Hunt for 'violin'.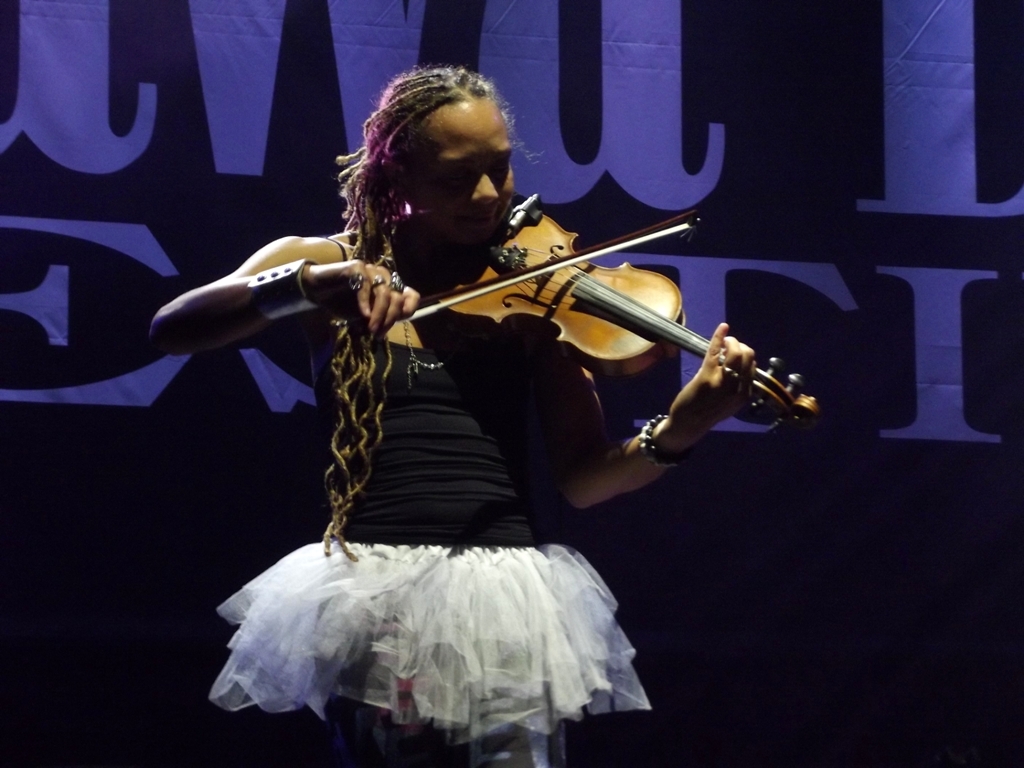
Hunted down at <region>325, 179, 807, 445</region>.
